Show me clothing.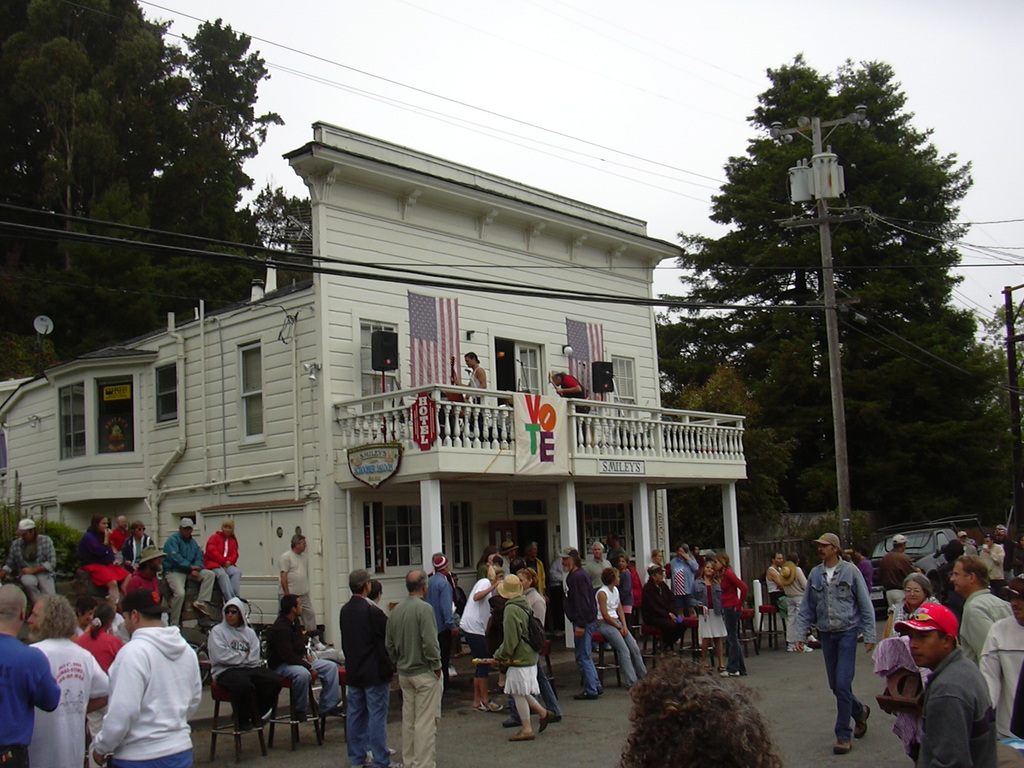
clothing is here: bbox=[72, 528, 131, 585].
